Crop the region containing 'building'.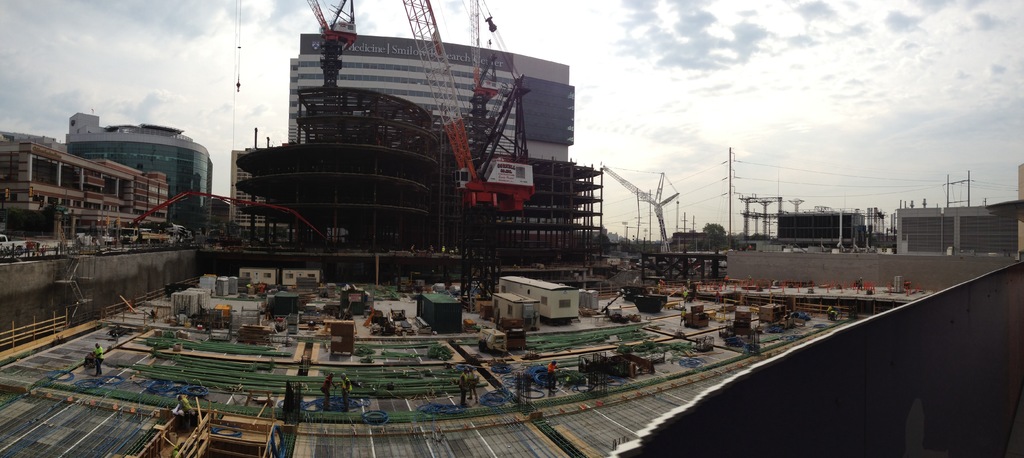
Crop region: BBox(894, 199, 1023, 259).
